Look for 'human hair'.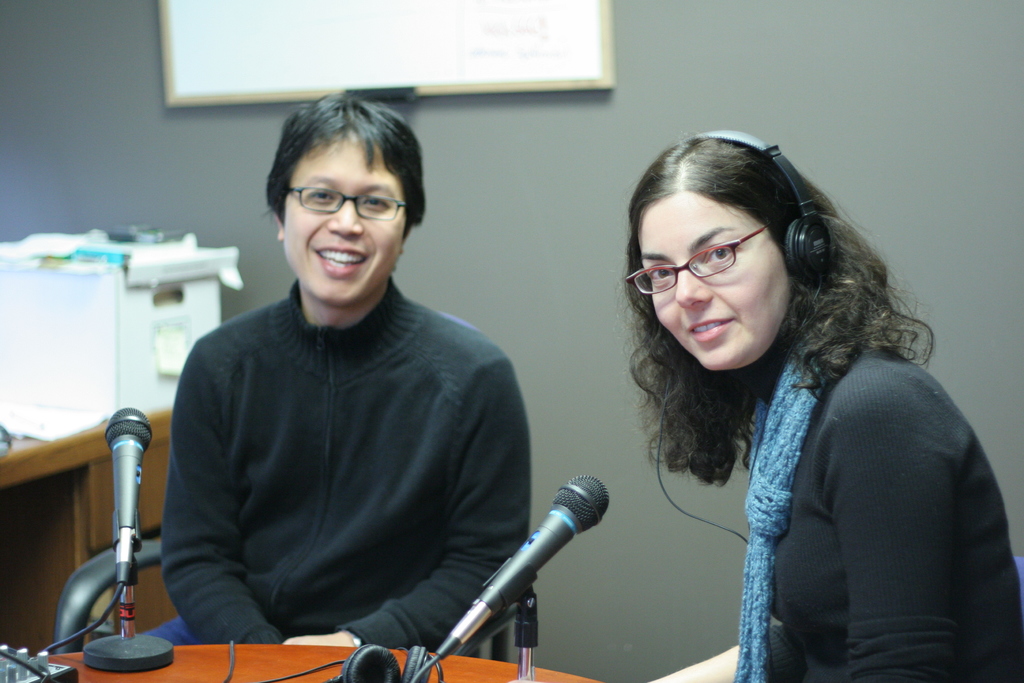
Found: 636, 136, 931, 491.
